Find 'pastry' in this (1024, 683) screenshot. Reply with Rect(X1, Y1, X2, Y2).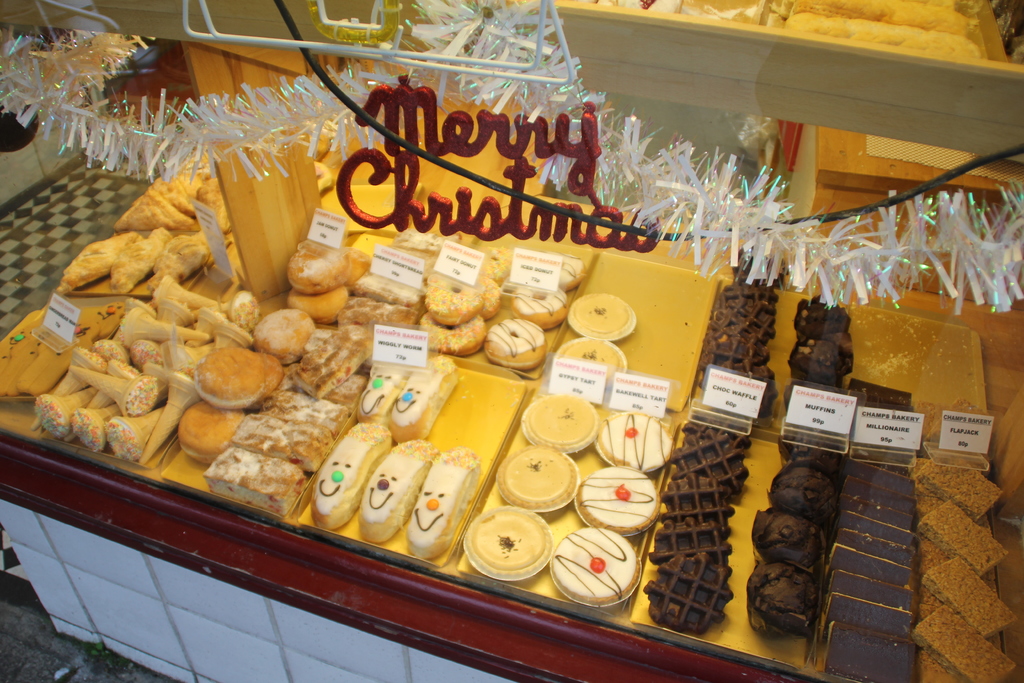
Rect(287, 239, 360, 304).
